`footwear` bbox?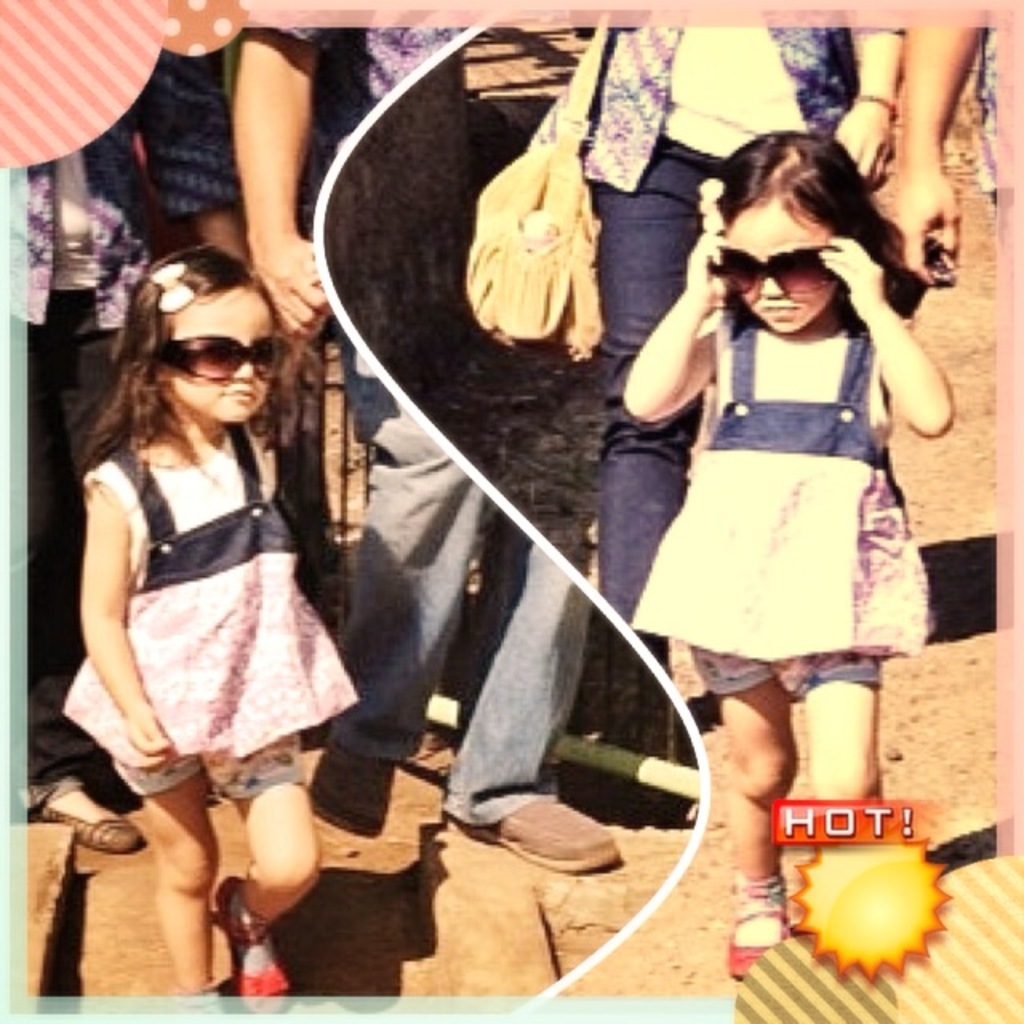
x1=307 y1=741 x2=398 y2=837
